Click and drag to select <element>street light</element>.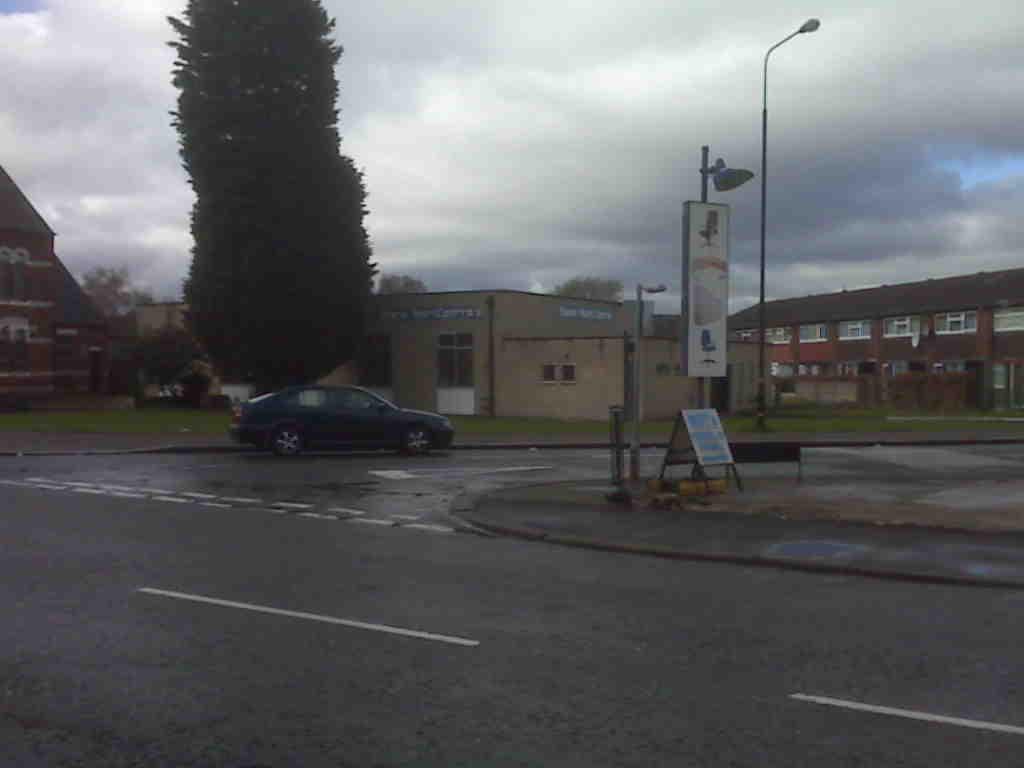
Selection: (x1=734, y1=0, x2=838, y2=321).
